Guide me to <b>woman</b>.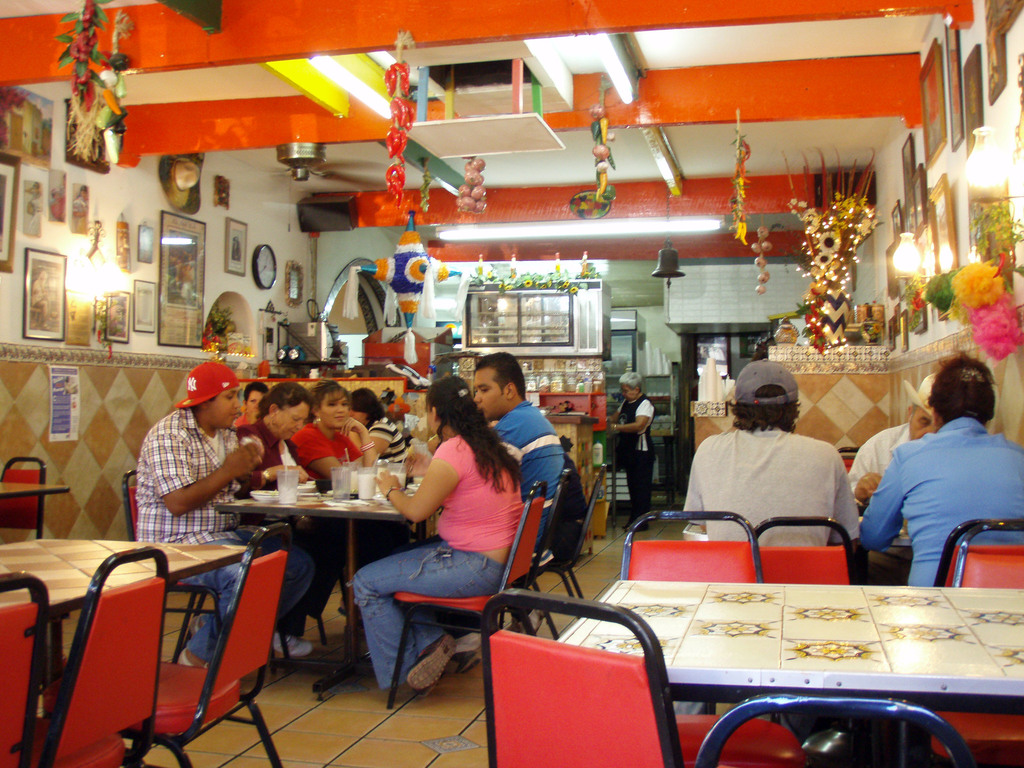
Guidance: 596:374:664:537.
